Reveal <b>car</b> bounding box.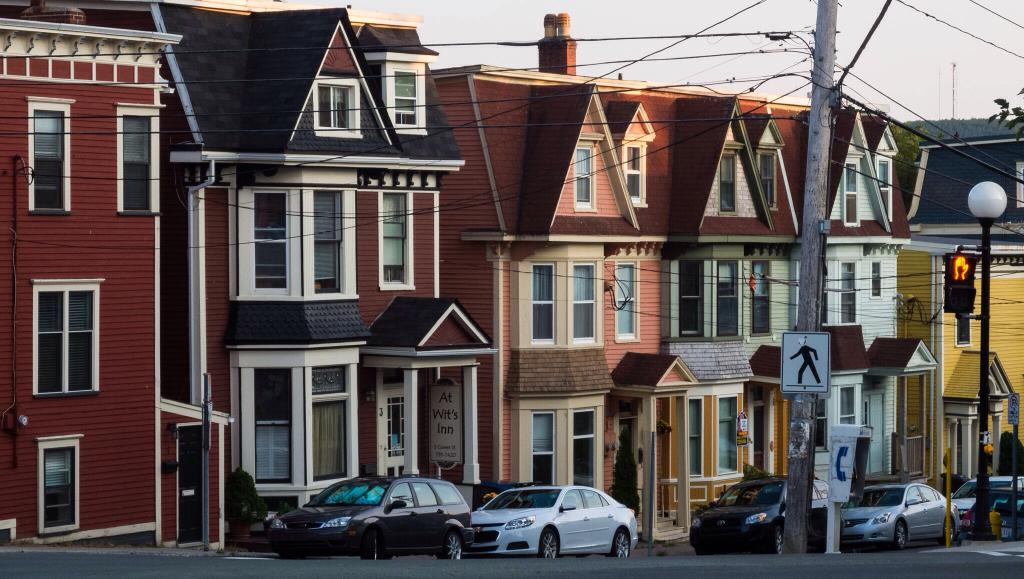
Revealed: [270,473,472,561].
